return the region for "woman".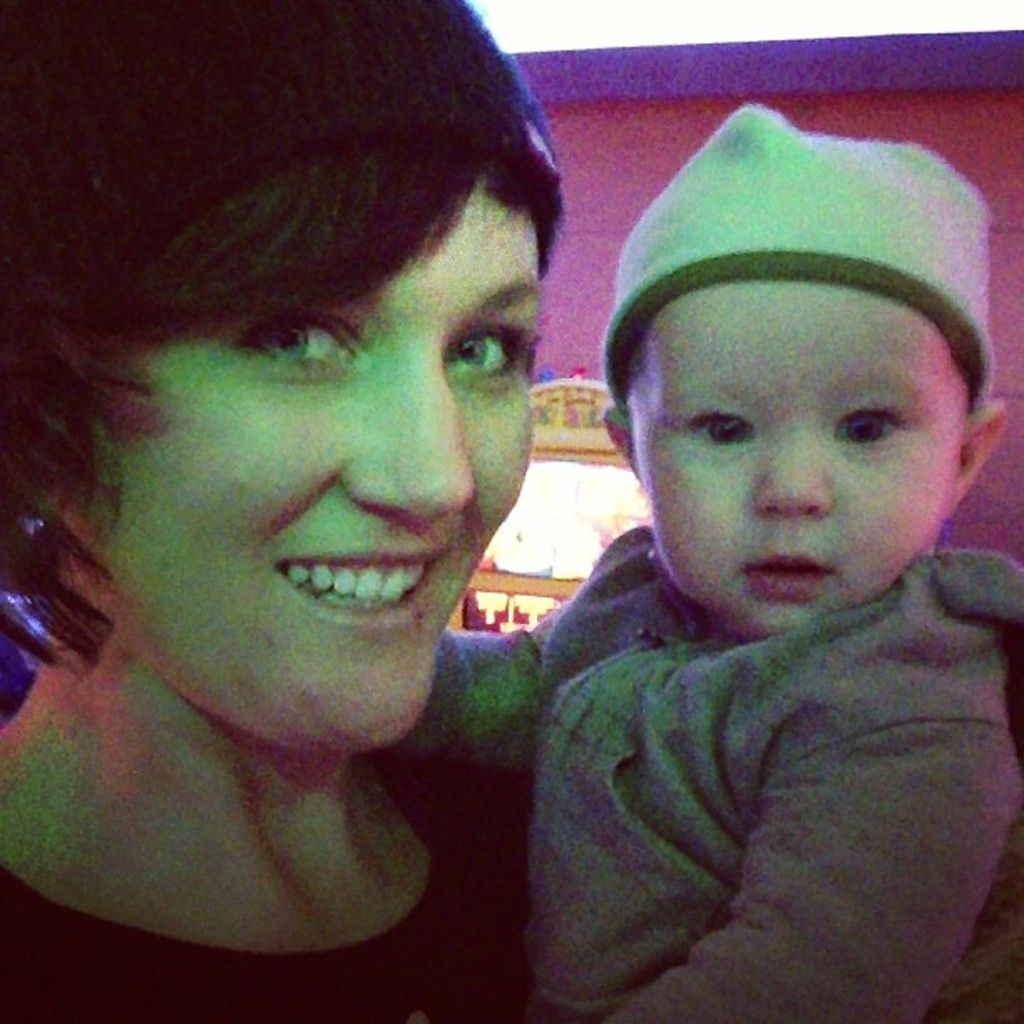
box=[13, 0, 688, 989].
